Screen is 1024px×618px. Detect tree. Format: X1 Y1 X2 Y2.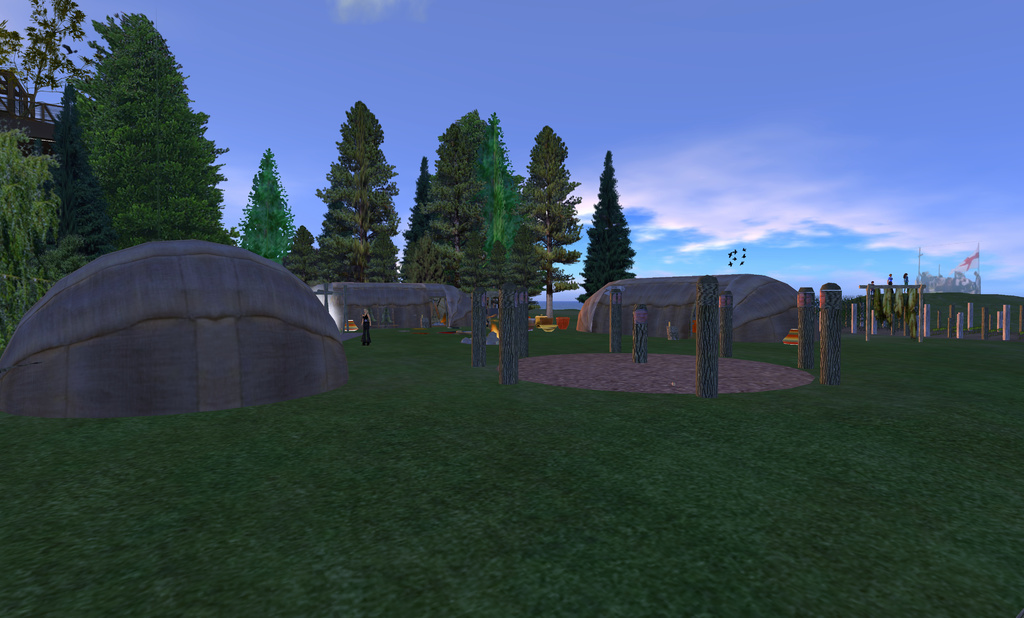
3 135 80 353.
